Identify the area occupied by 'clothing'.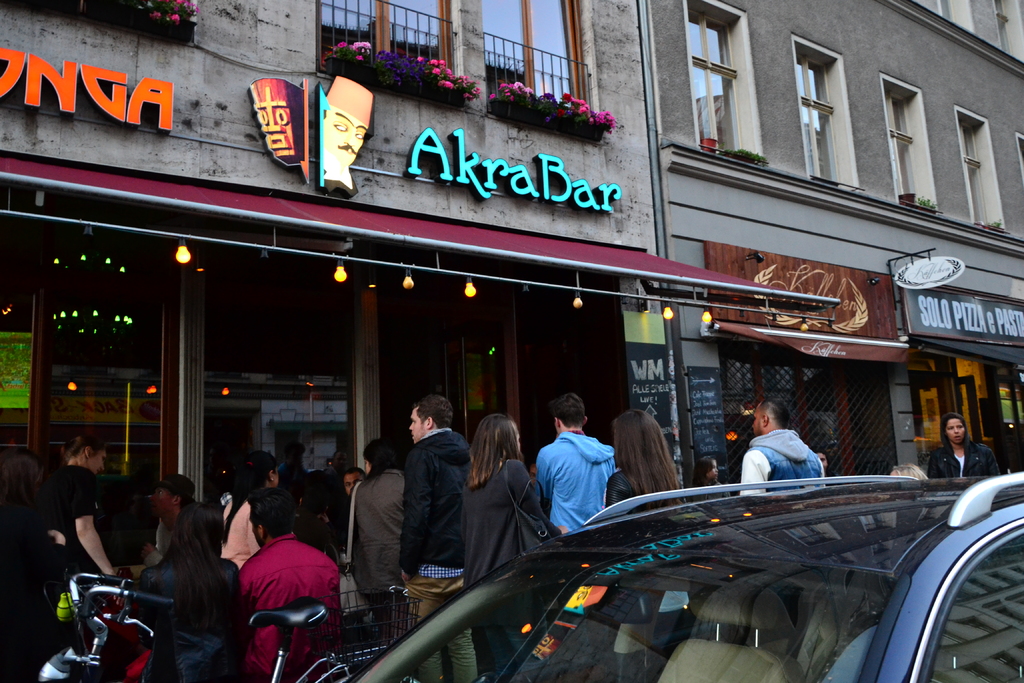
Area: bbox=(41, 459, 99, 580).
